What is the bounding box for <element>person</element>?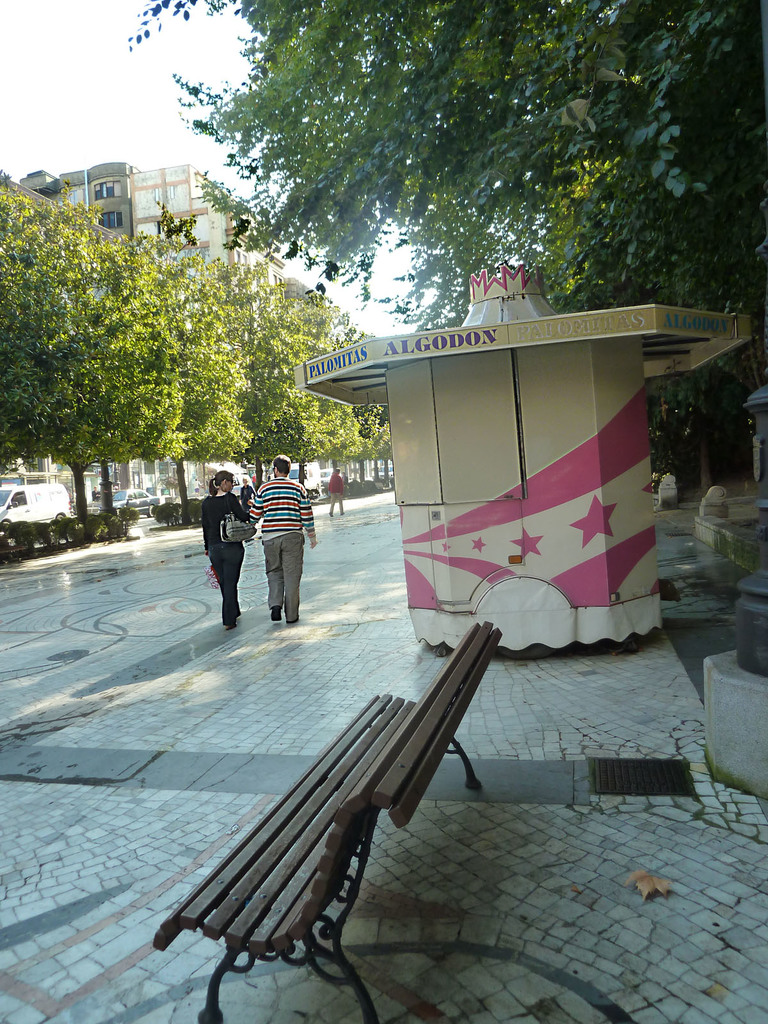
region(197, 466, 248, 630).
